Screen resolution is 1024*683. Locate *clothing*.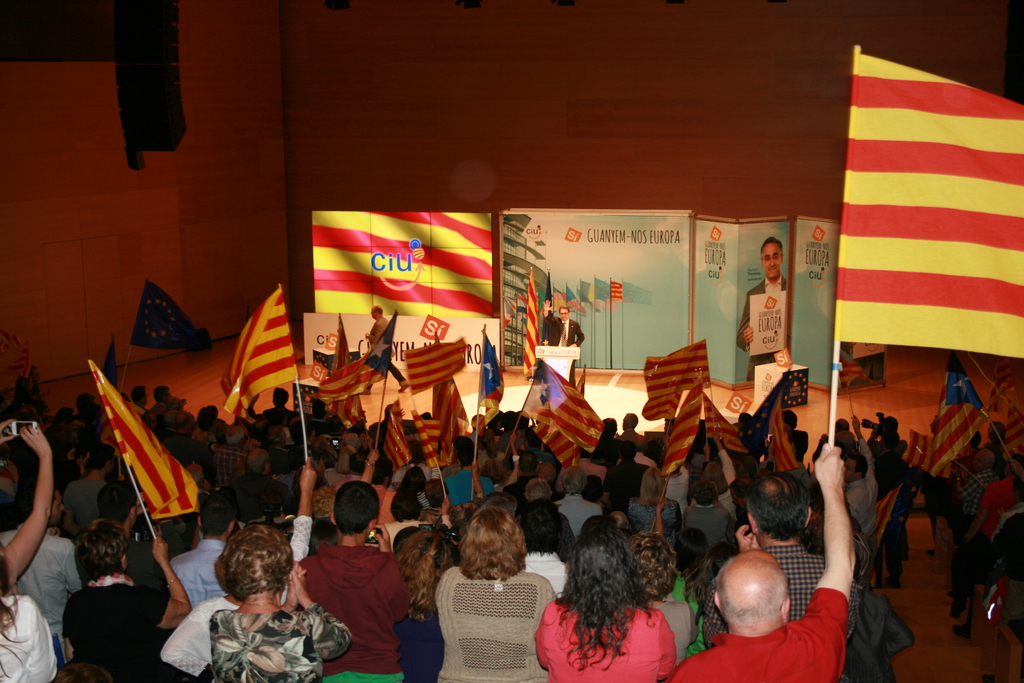
region(740, 269, 796, 372).
